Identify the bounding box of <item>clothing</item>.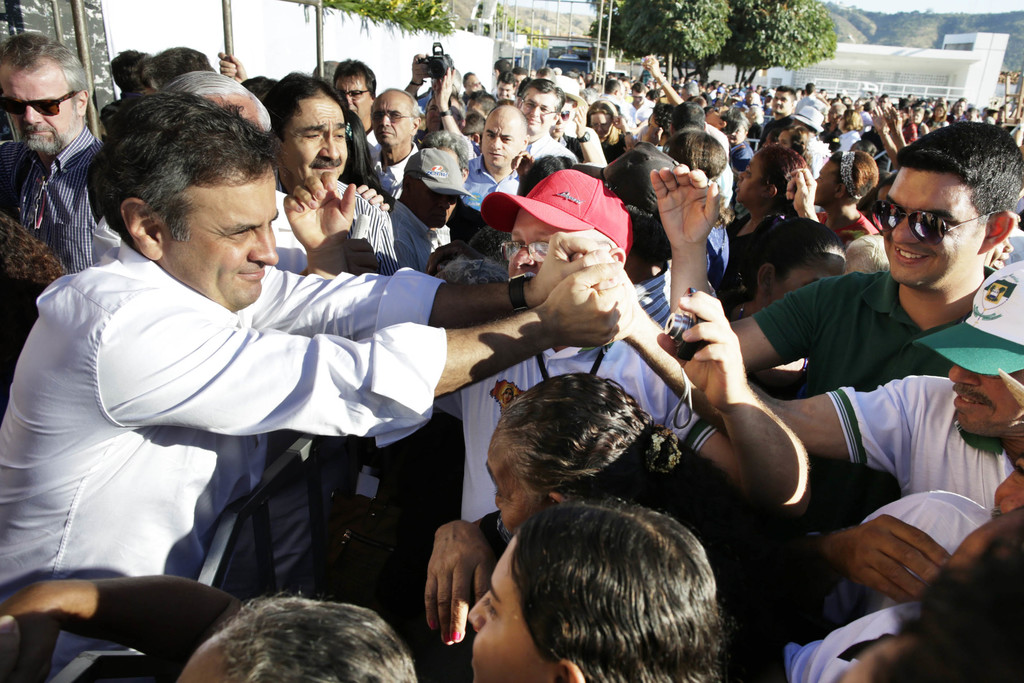
[x1=827, y1=373, x2=1013, y2=507].
